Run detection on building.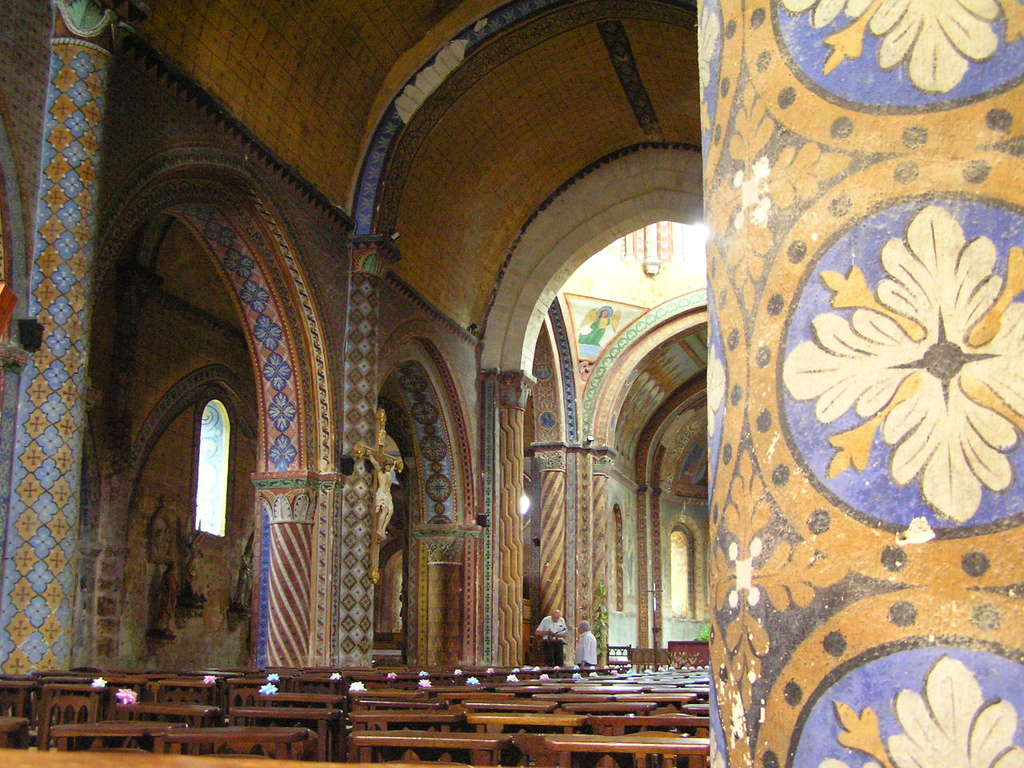
Result: x1=0 y1=0 x2=1023 y2=767.
